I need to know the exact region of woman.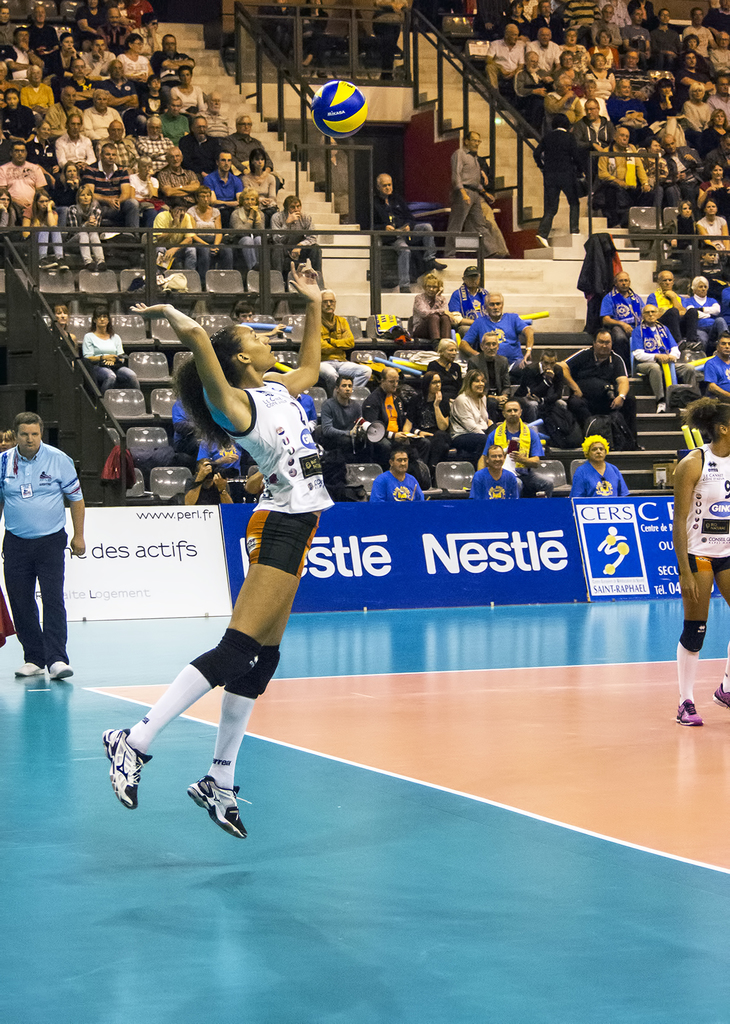
Region: <bbox>406, 271, 454, 350</bbox>.
